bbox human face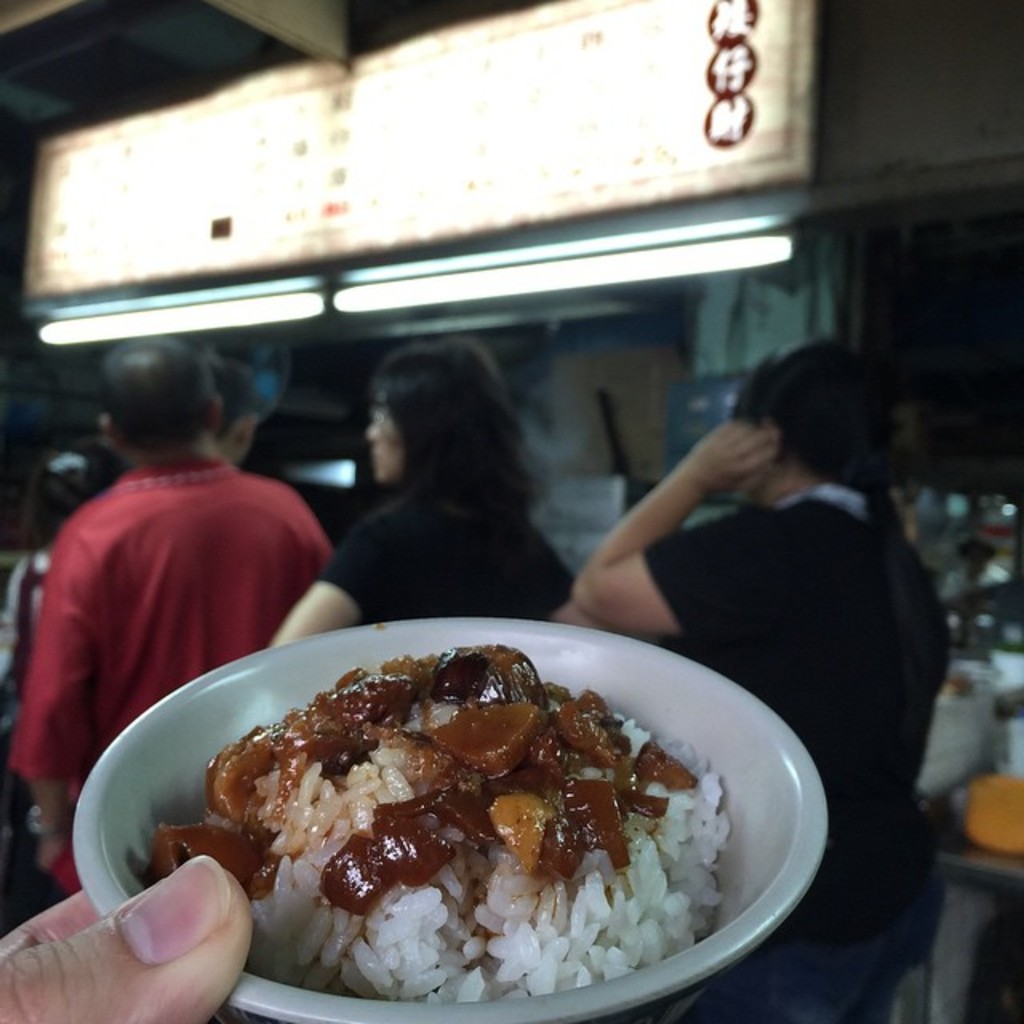
bbox=(362, 390, 410, 480)
